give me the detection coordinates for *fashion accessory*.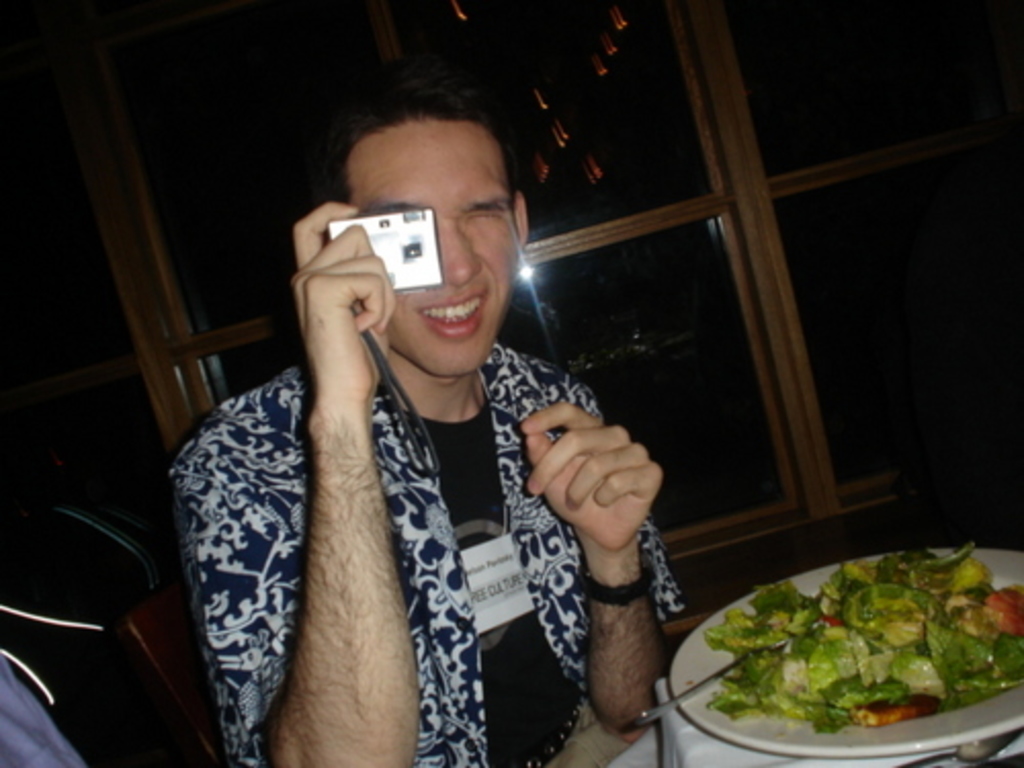
detection(573, 549, 670, 614).
